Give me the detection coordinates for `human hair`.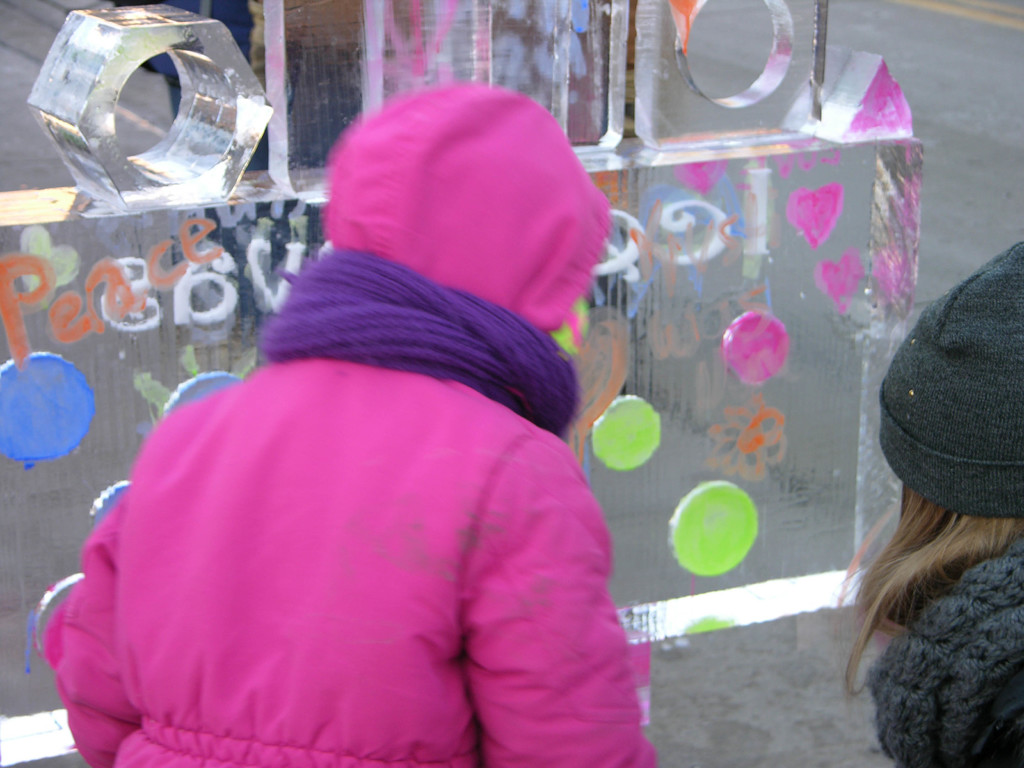
region(834, 480, 1023, 703).
